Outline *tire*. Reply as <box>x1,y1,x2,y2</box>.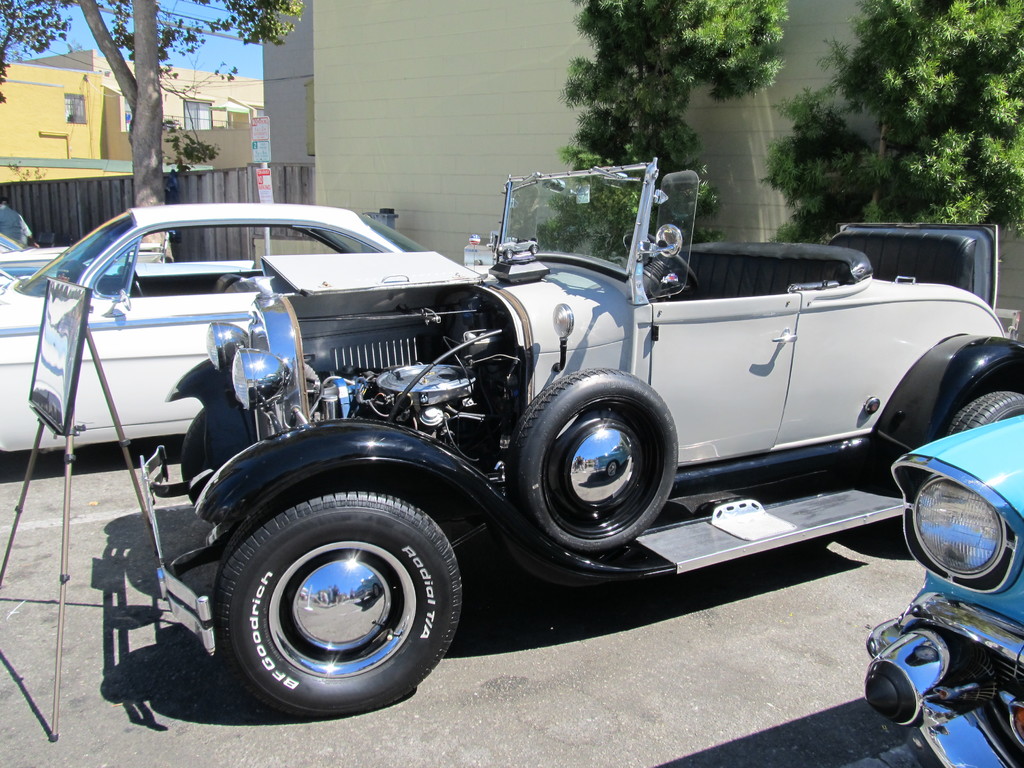
<box>516,371,682,554</box>.
